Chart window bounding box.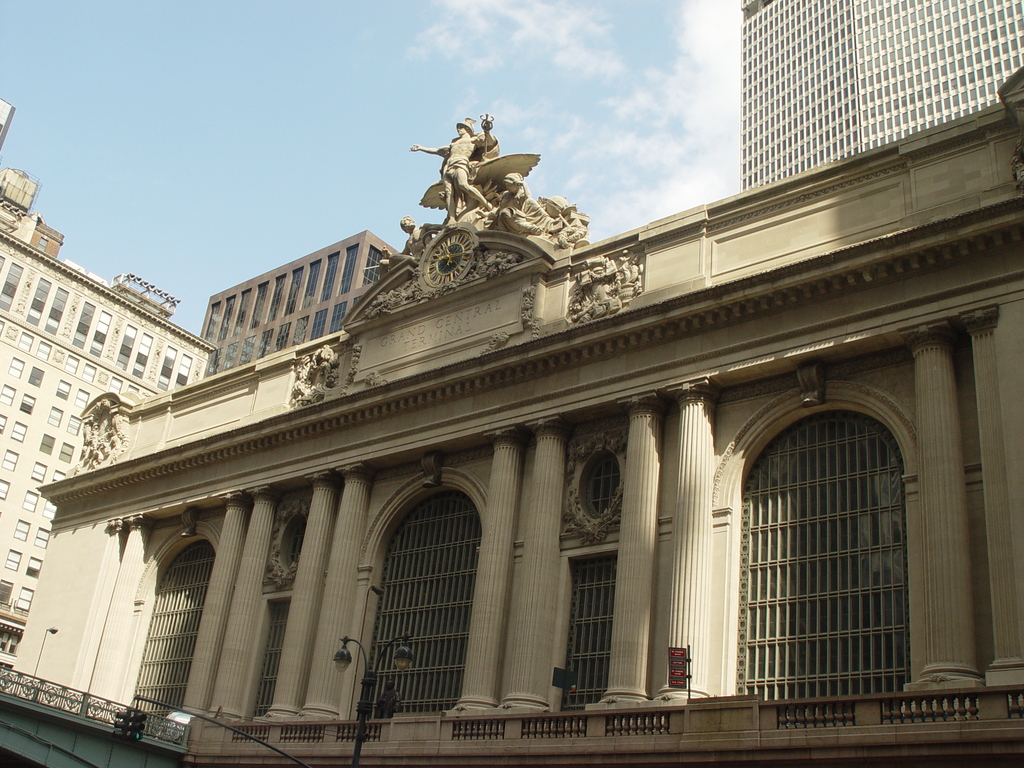
Charted: left=30, top=461, right=51, bottom=483.
